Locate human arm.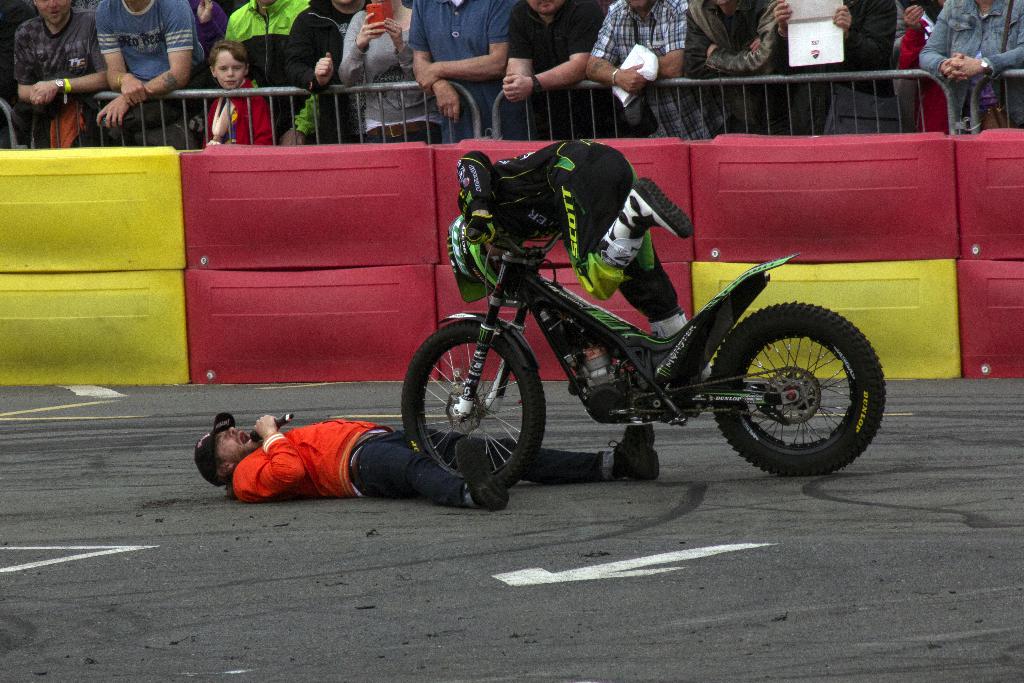
Bounding box: (left=278, top=12, right=334, bottom=90).
